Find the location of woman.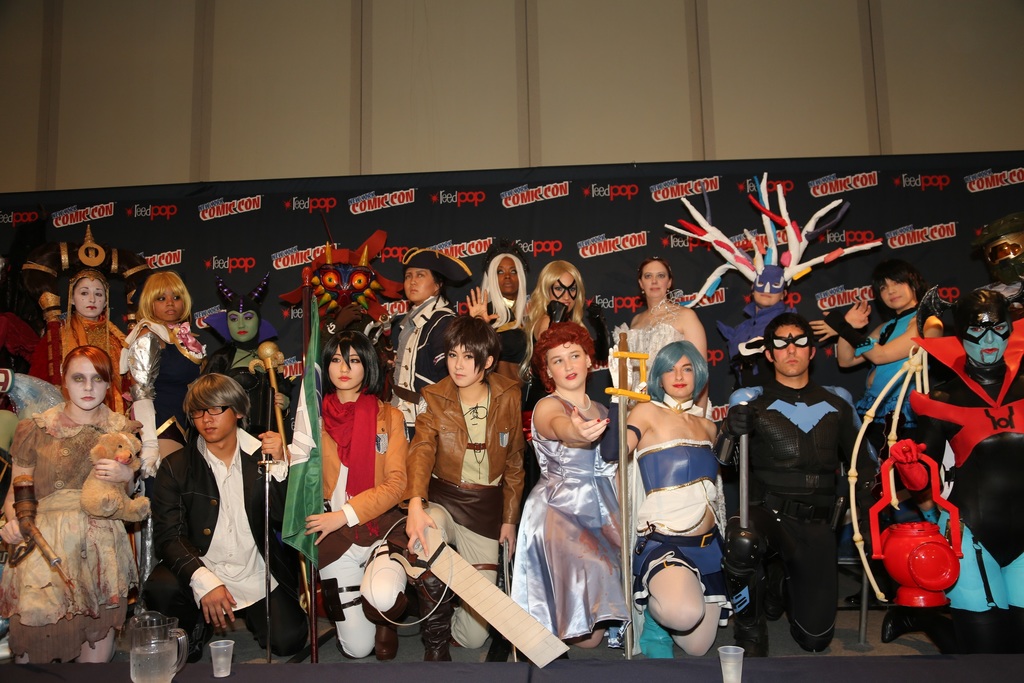
Location: Rect(119, 270, 208, 479).
